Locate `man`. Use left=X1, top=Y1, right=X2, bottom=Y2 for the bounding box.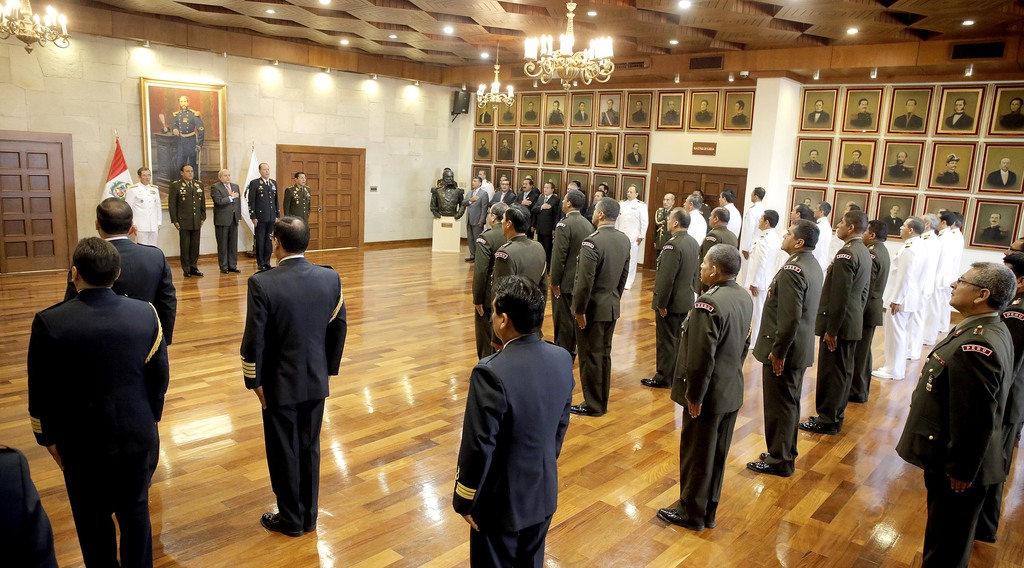
left=168, top=166, right=204, bottom=273.
